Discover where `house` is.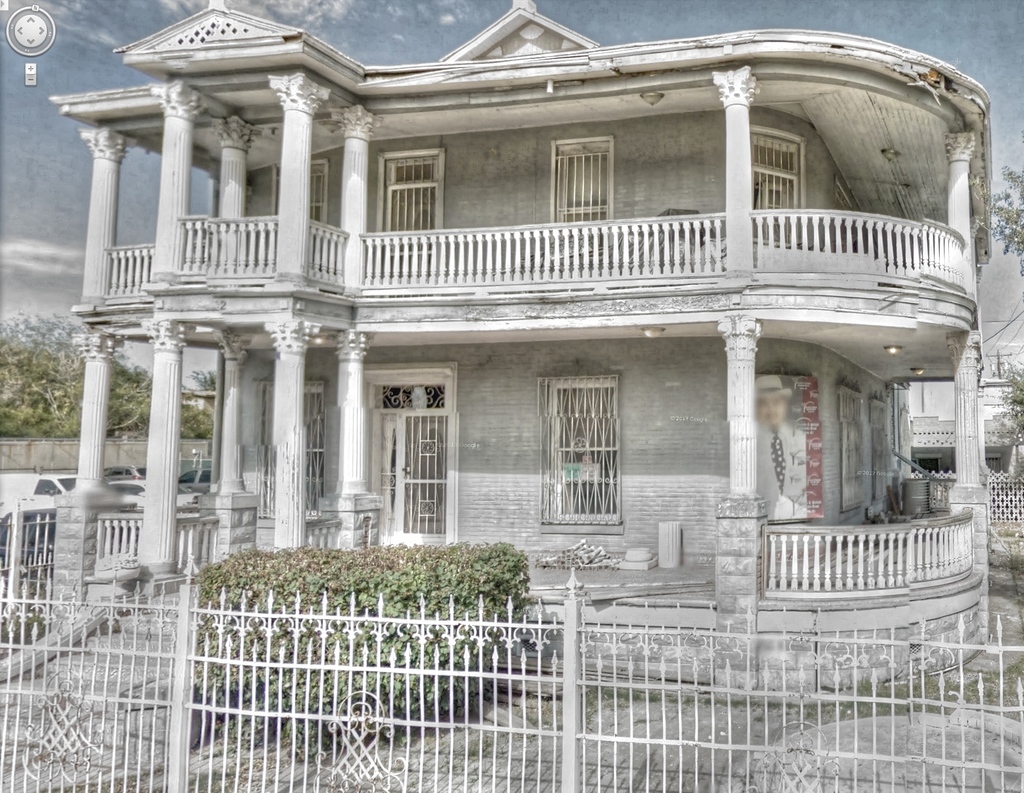
Discovered at (53,0,1023,709).
